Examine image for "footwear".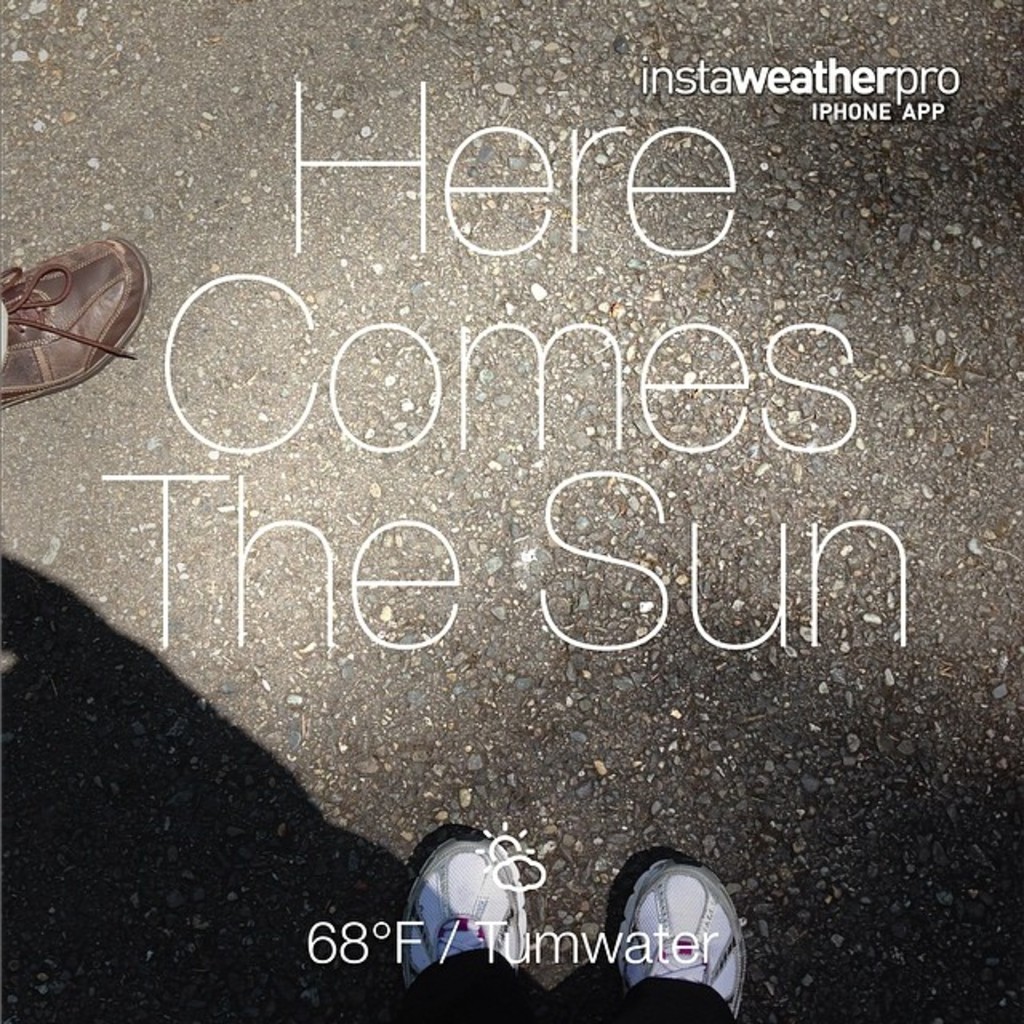
Examination result: left=0, top=229, right=150, bottom=406.
